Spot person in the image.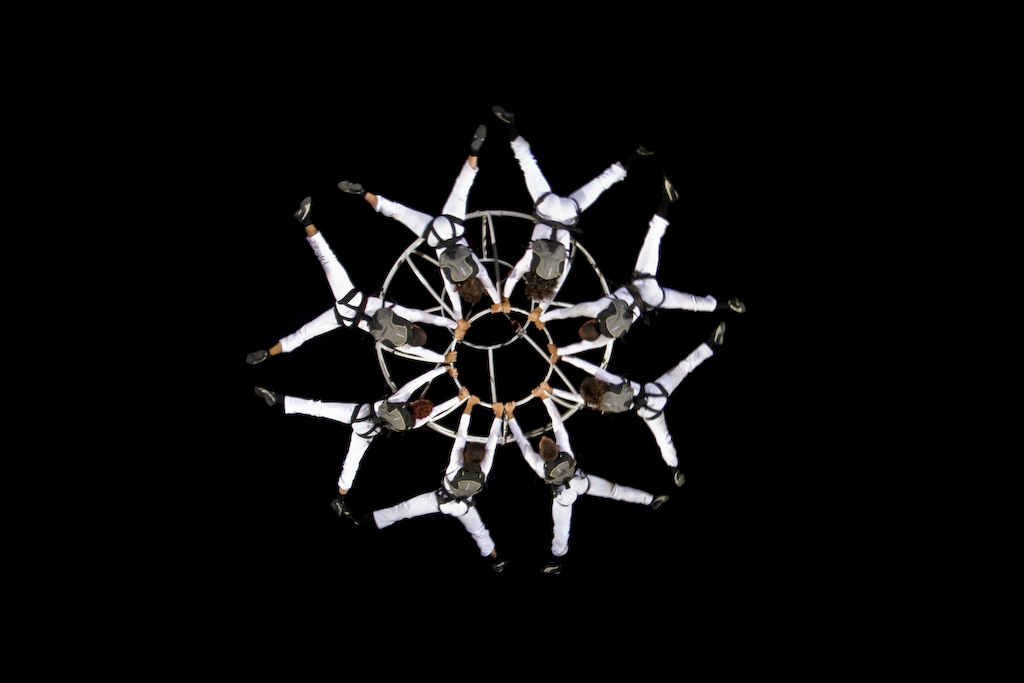
person found at [x1=492, y1=106, x2=670, y2=328].
